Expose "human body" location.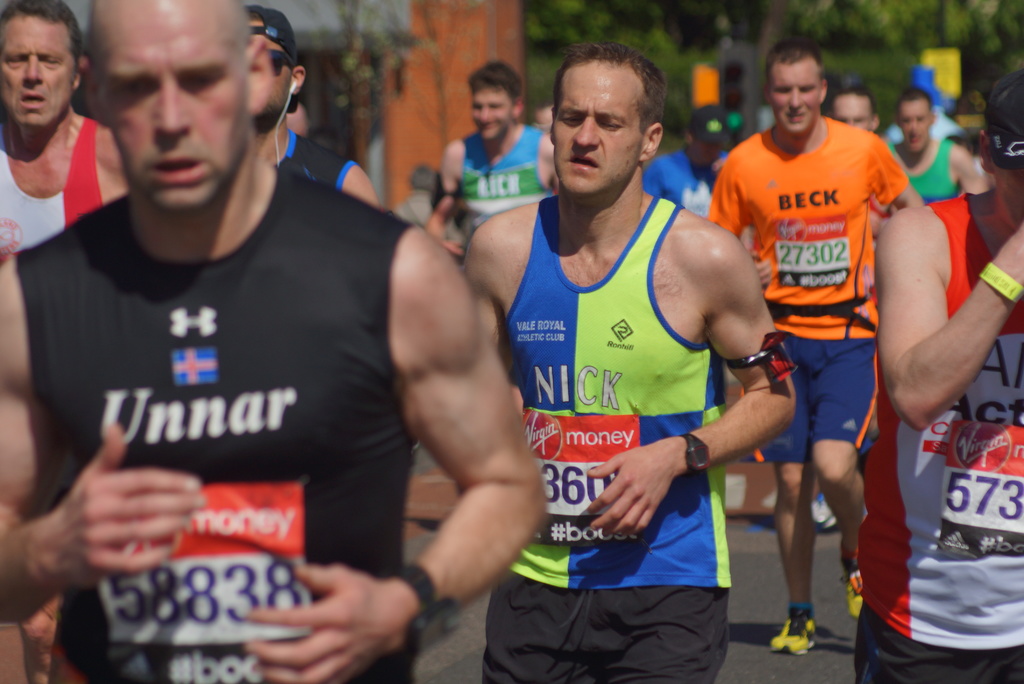
Exposed at (x1=0, y1=111, x2=136, y2=261).
